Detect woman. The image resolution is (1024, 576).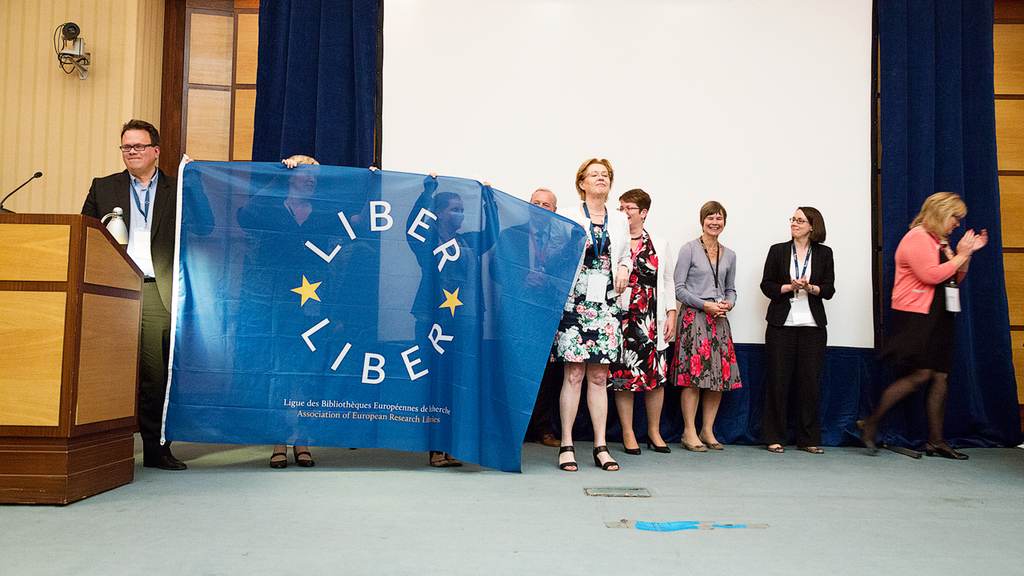
box=[236, 154, 384, 470].
